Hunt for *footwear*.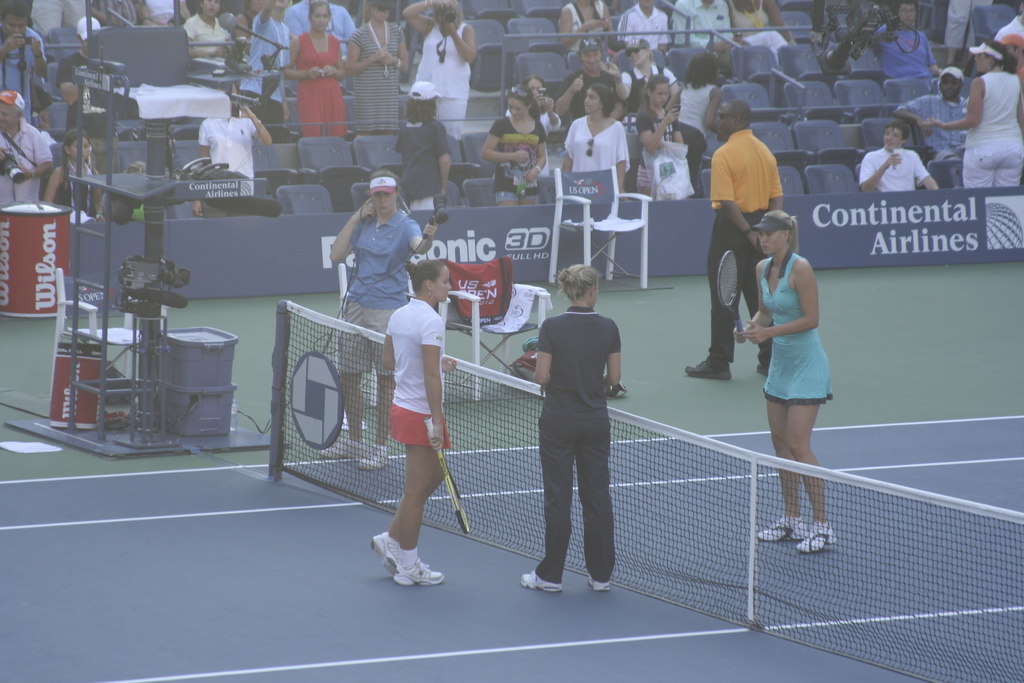
Hunted down at <box>687,357,731,379</box>.
